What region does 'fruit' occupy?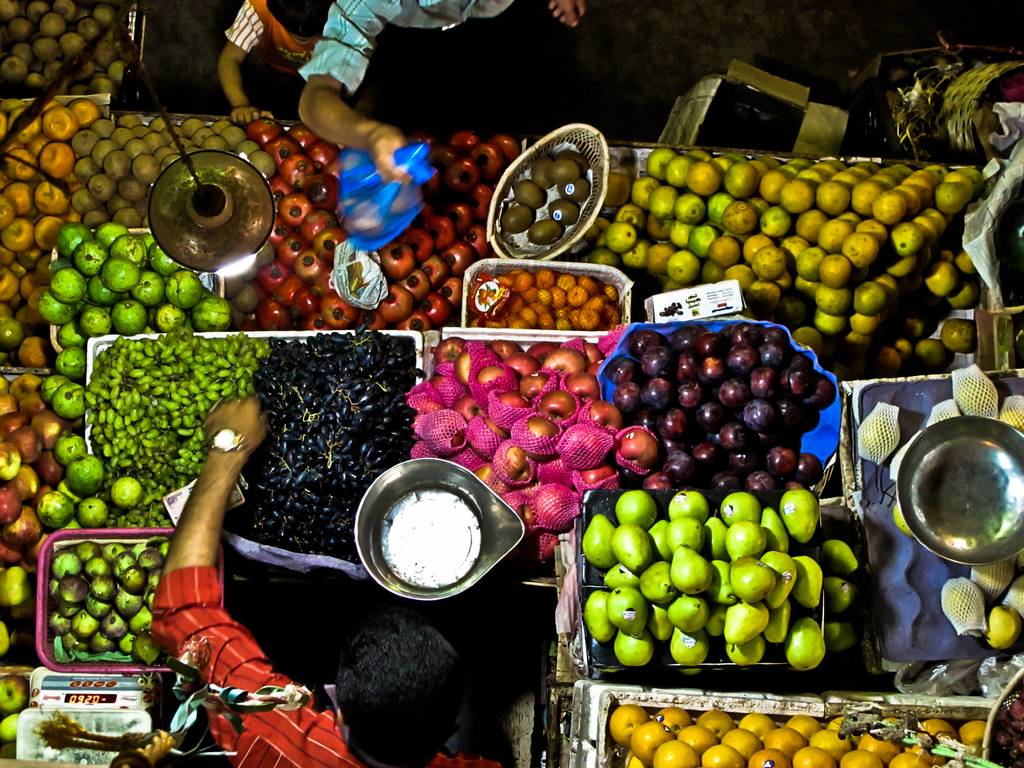
[602, 335, 833, 522].
